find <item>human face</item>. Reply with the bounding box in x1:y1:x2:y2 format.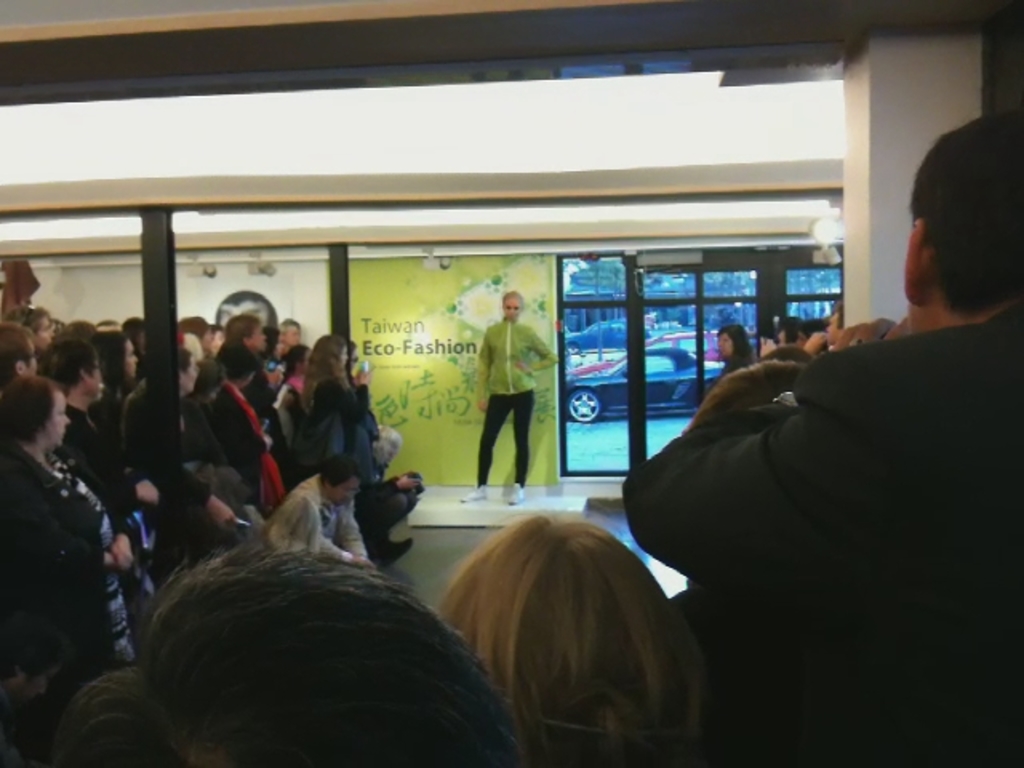
32:318:56:352.
